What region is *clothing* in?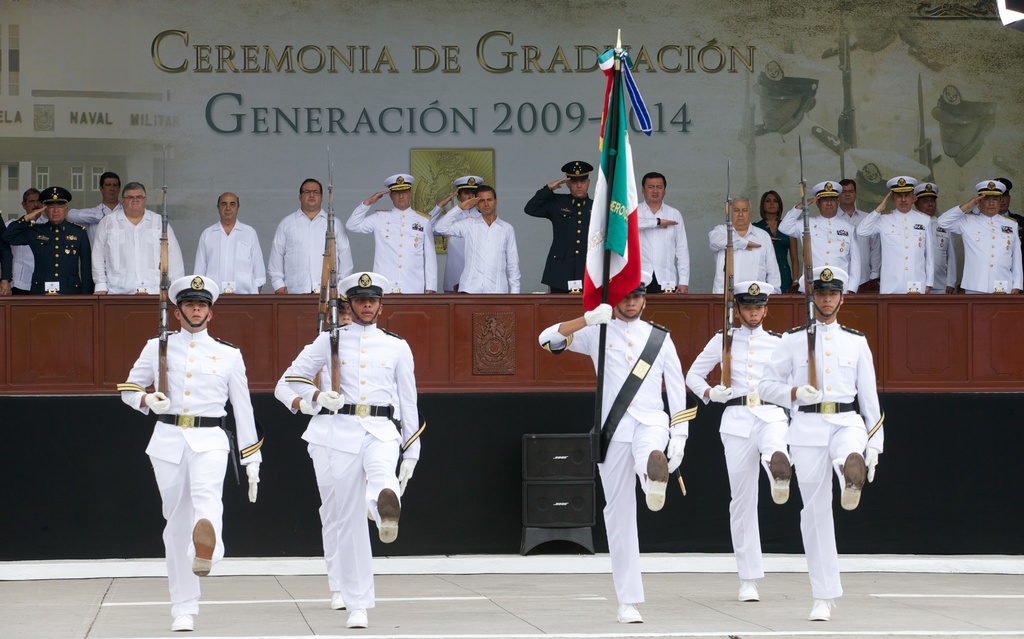
(left=437, top=203, right=520, bottom=292).
